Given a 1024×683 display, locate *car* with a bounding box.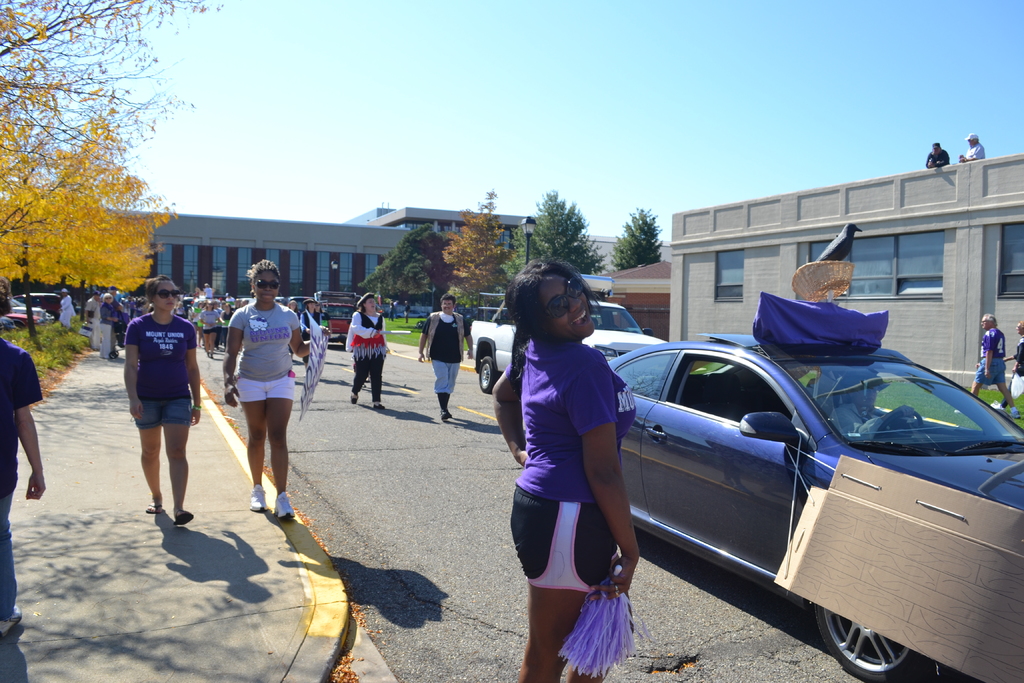
Located: 465/304/681/391.
